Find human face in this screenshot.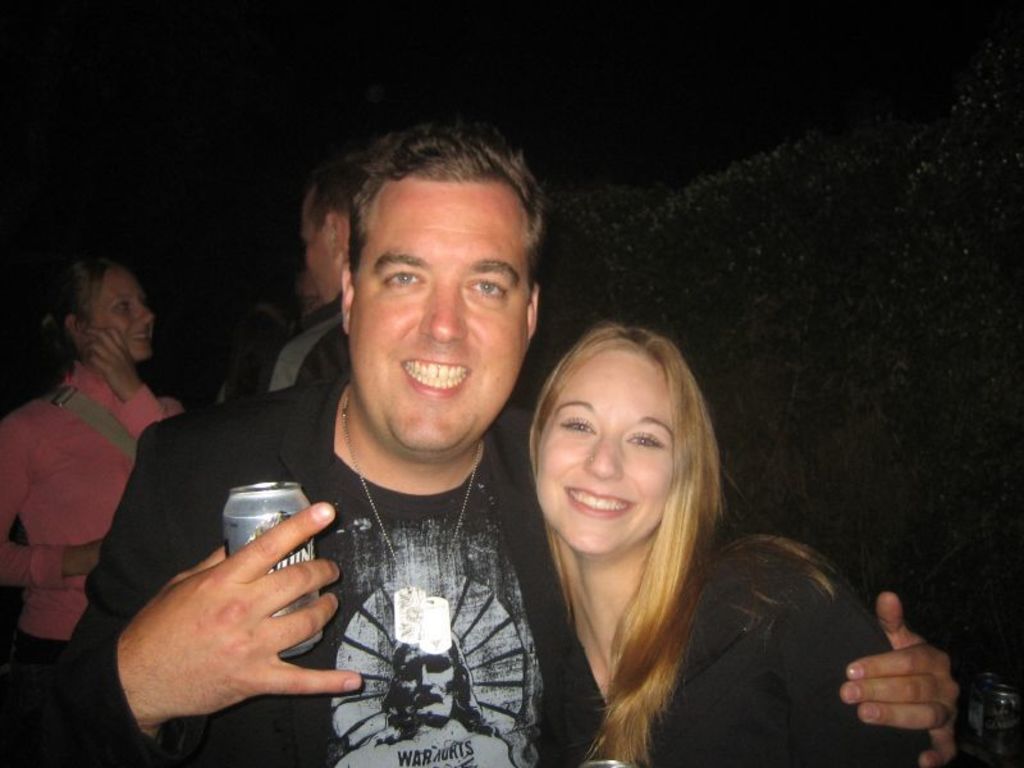
The bounding box for human face is 534 351 684 558.
